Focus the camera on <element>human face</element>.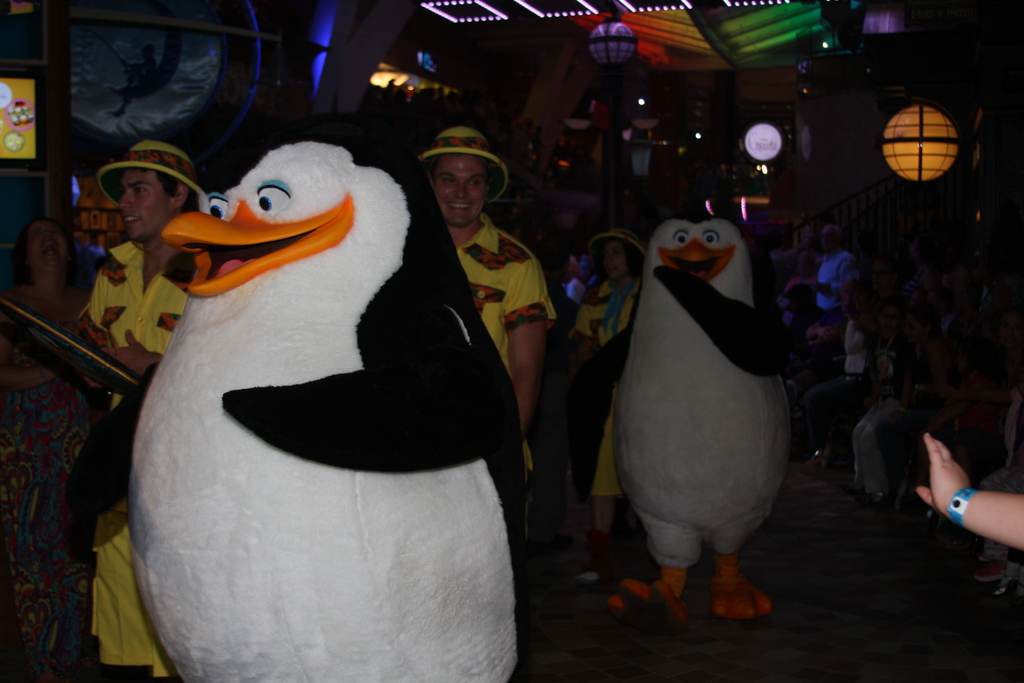
Focus region: x1=854, y1=290, x2=872, y2=311.
